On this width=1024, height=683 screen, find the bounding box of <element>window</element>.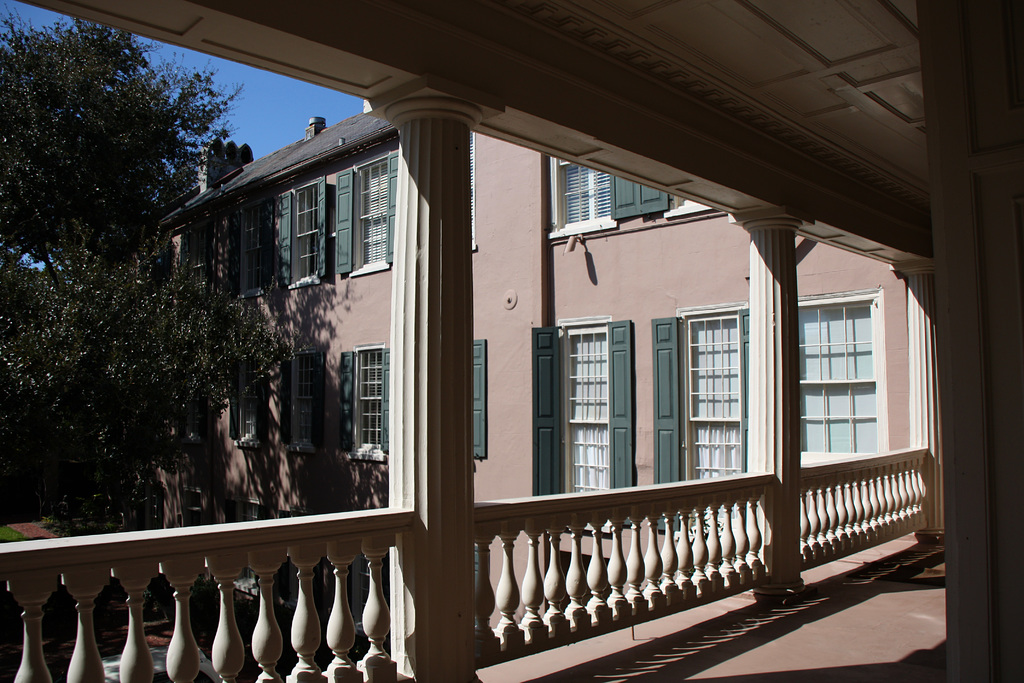
Bounding box: BBox(282, 174, 326, 290).
